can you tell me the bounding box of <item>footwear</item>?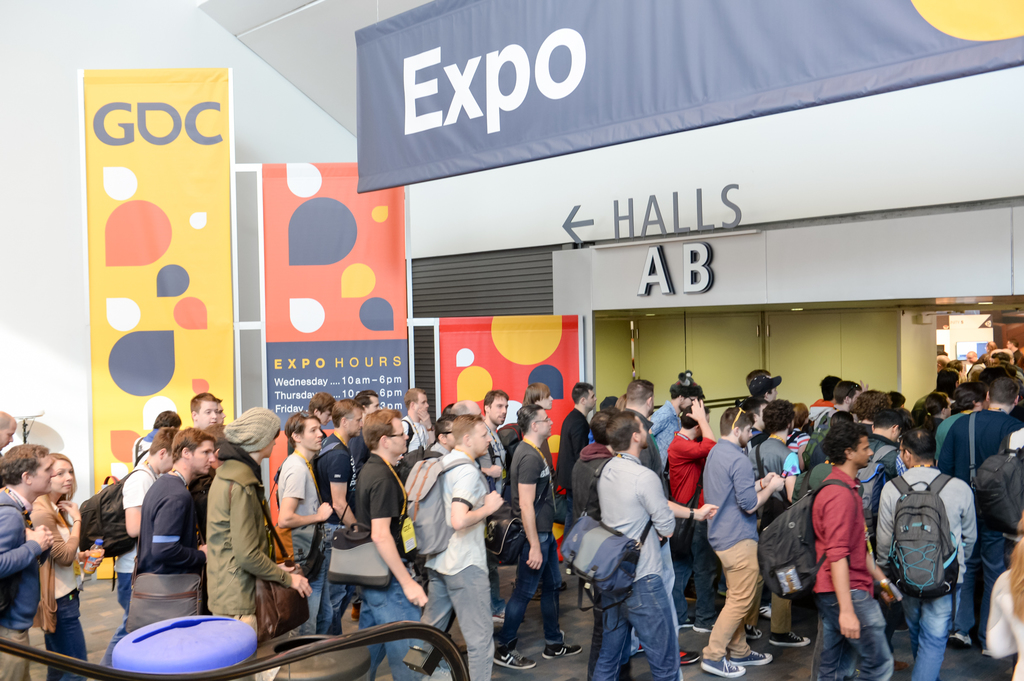
BBox(746, 619, 765, 644).
